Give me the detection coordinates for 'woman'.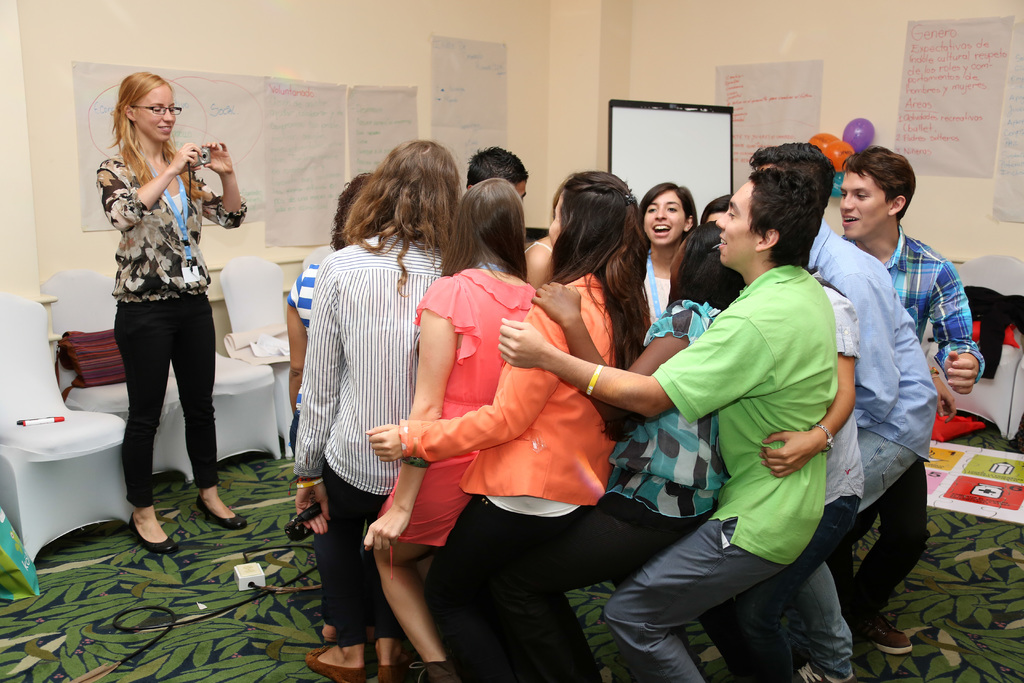
box=[362, 175, 538, 675].
